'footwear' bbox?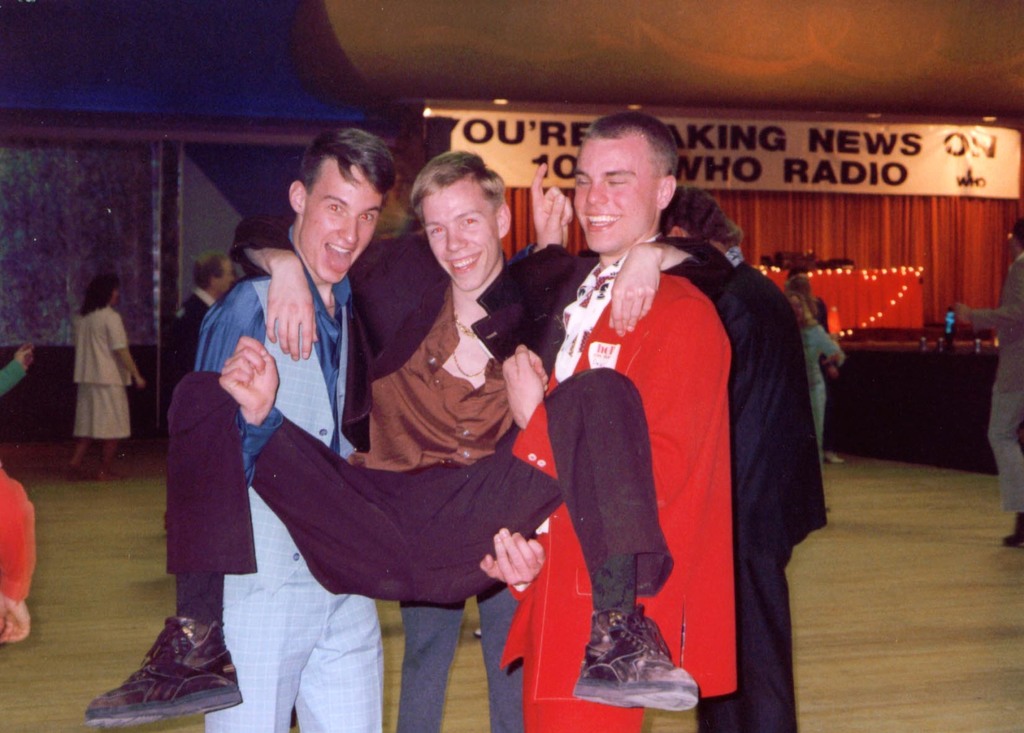
select_region(63, 465, 93, 481)
